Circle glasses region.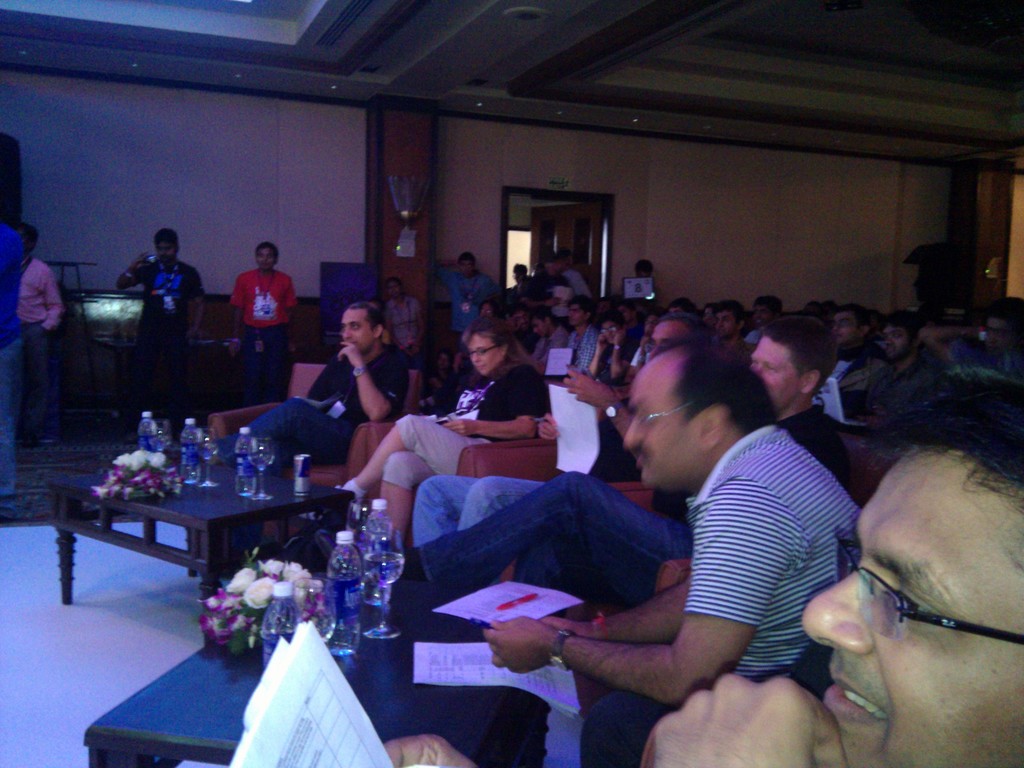
Region: 639, 404, 698, 433.
